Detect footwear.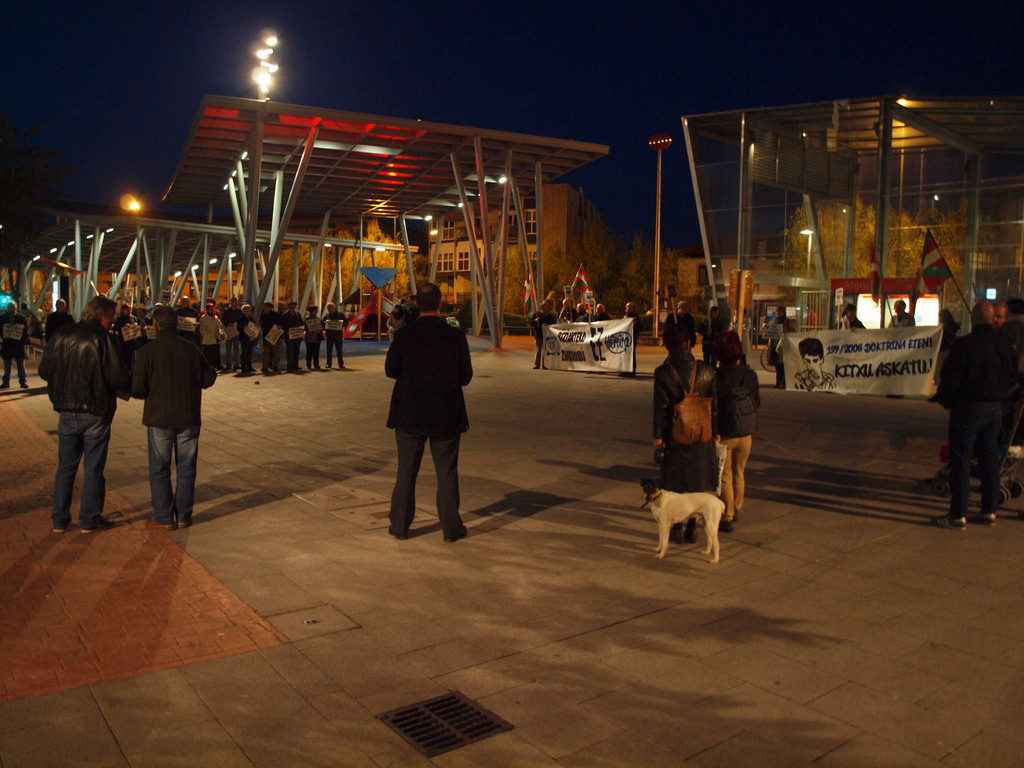
Detected at [left=668, top=525, right=682, bottom=547].
